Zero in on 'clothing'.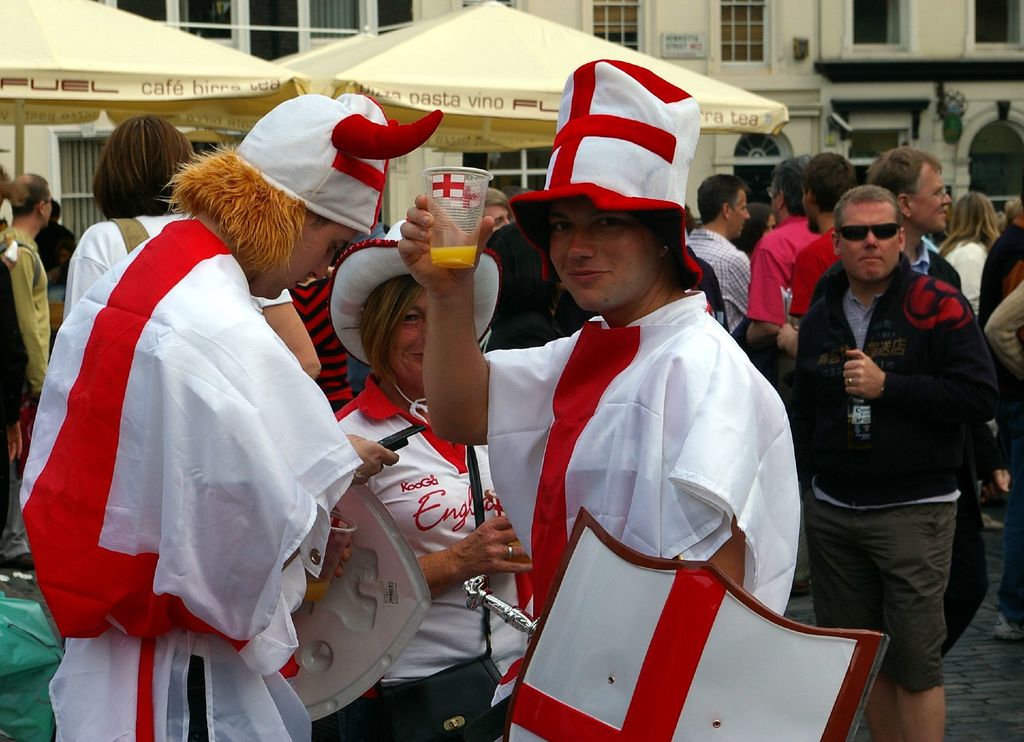
Zeroed in: l=65, t=215, r=177, b=308.
